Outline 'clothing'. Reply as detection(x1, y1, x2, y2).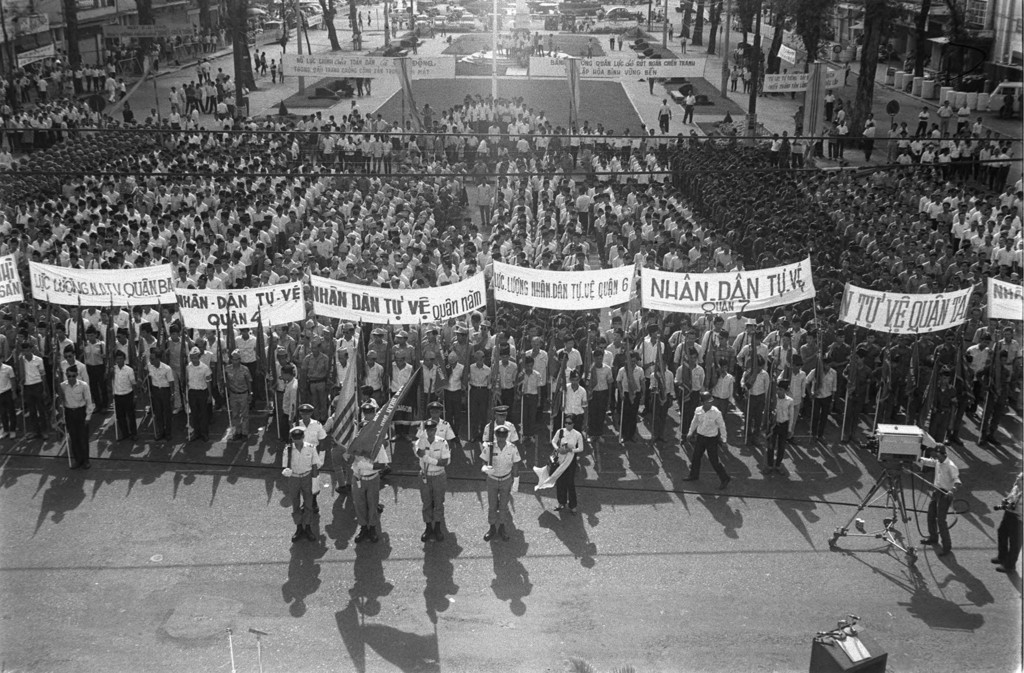
detection(742, 342, 771, 363).
